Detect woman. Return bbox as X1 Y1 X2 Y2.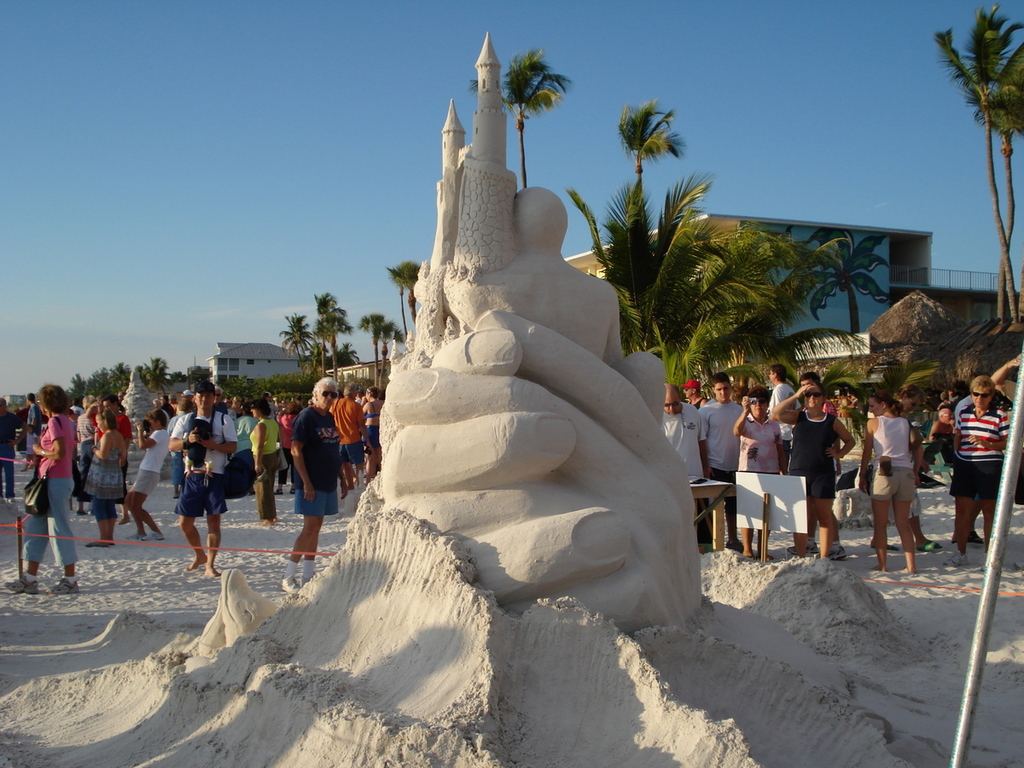
769 381 858 563.
